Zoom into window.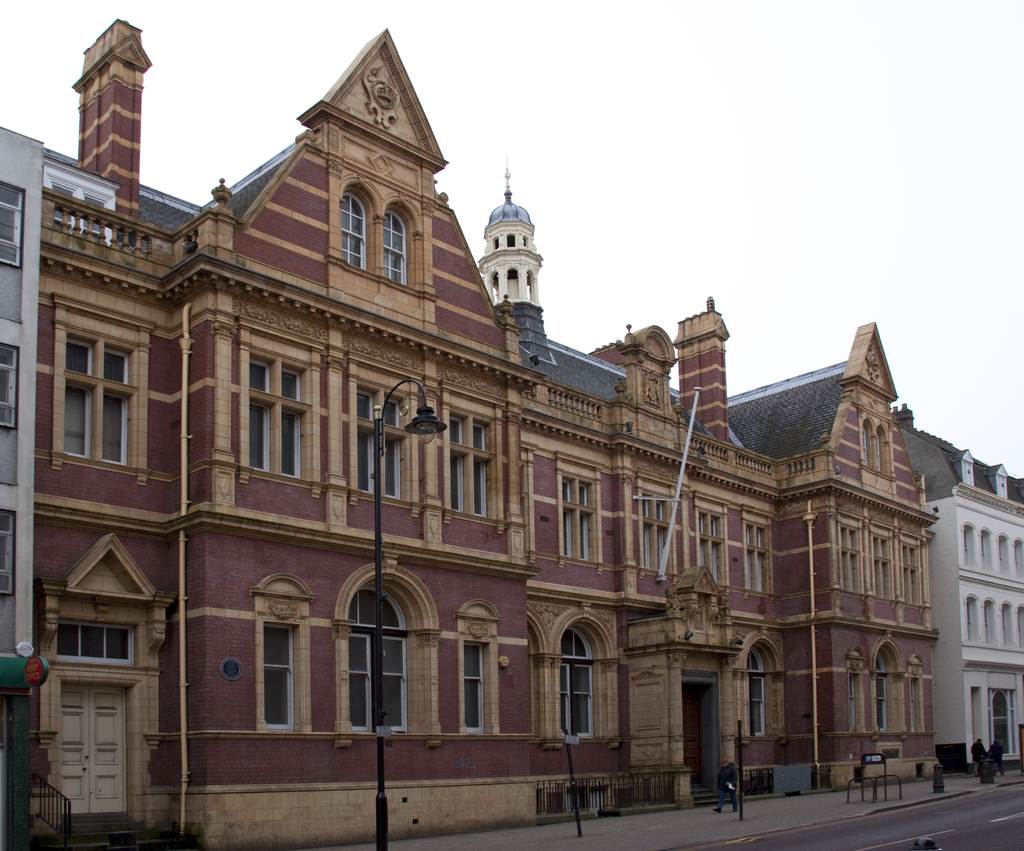
Zoom target: <region>0, 339, 20, 426</region>.
